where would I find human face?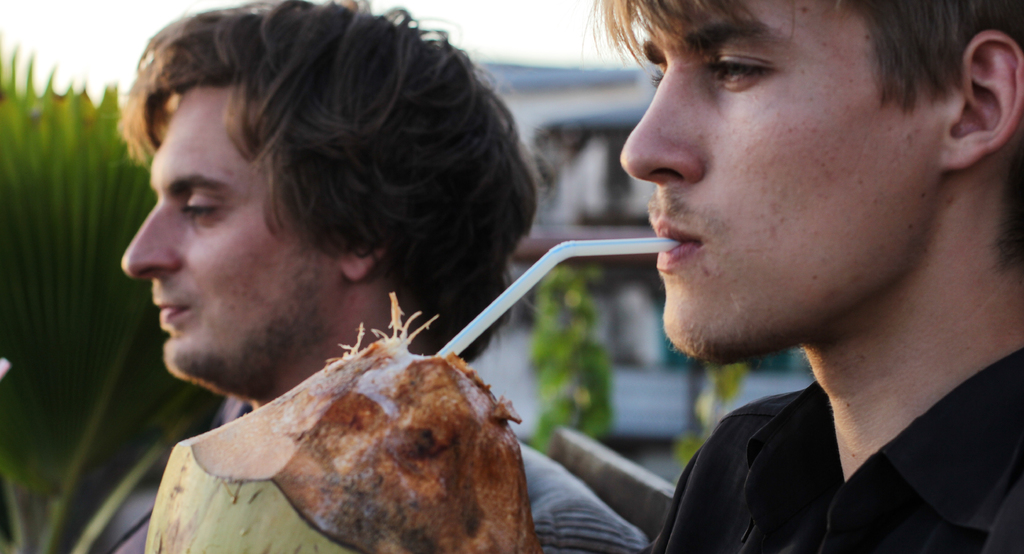
At {"left": 618, "top": 3, "right": 929, "bottom": 359}.
